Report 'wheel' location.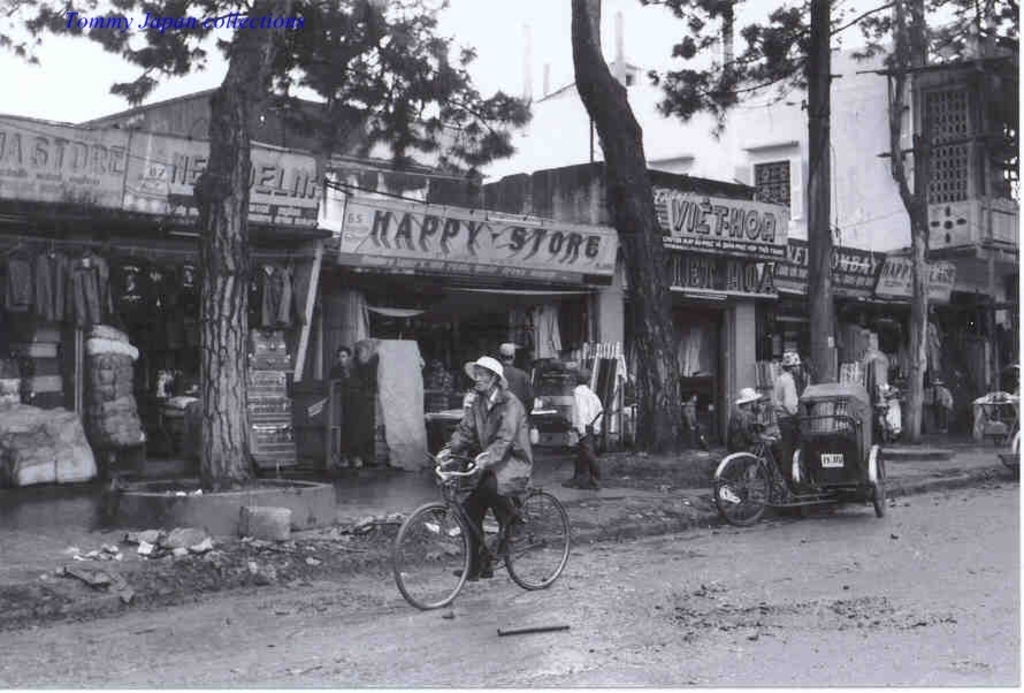
Report: 711:450:777:526.
